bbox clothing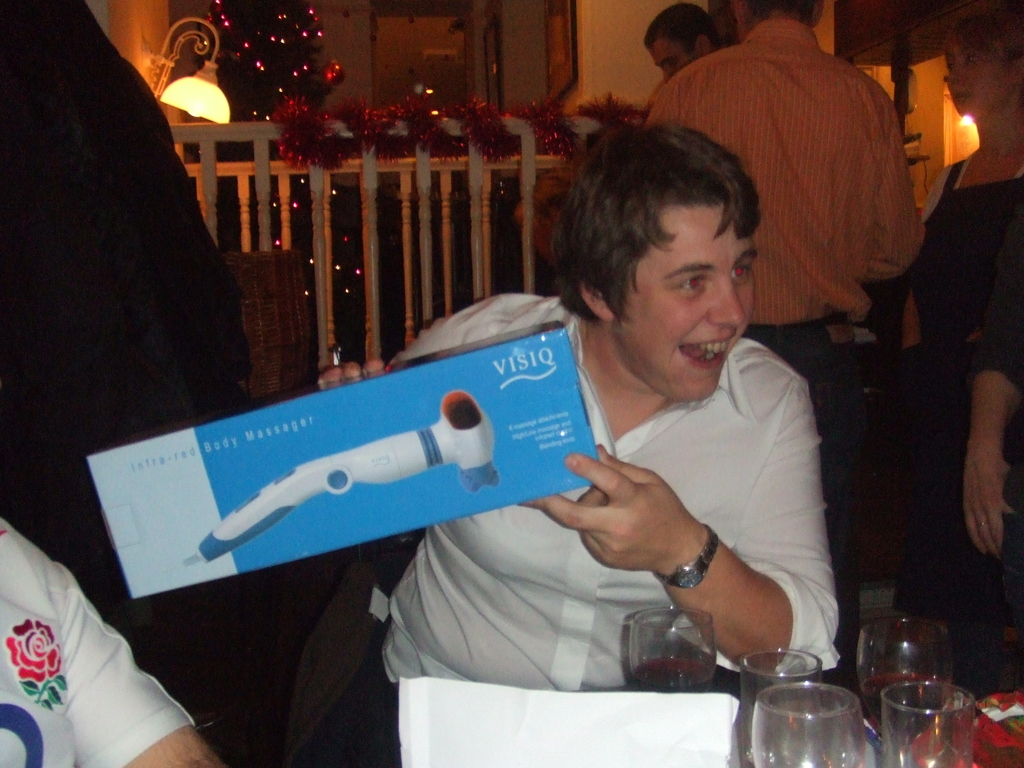
[x1=364, y1=278, x2=836, y2=767]
